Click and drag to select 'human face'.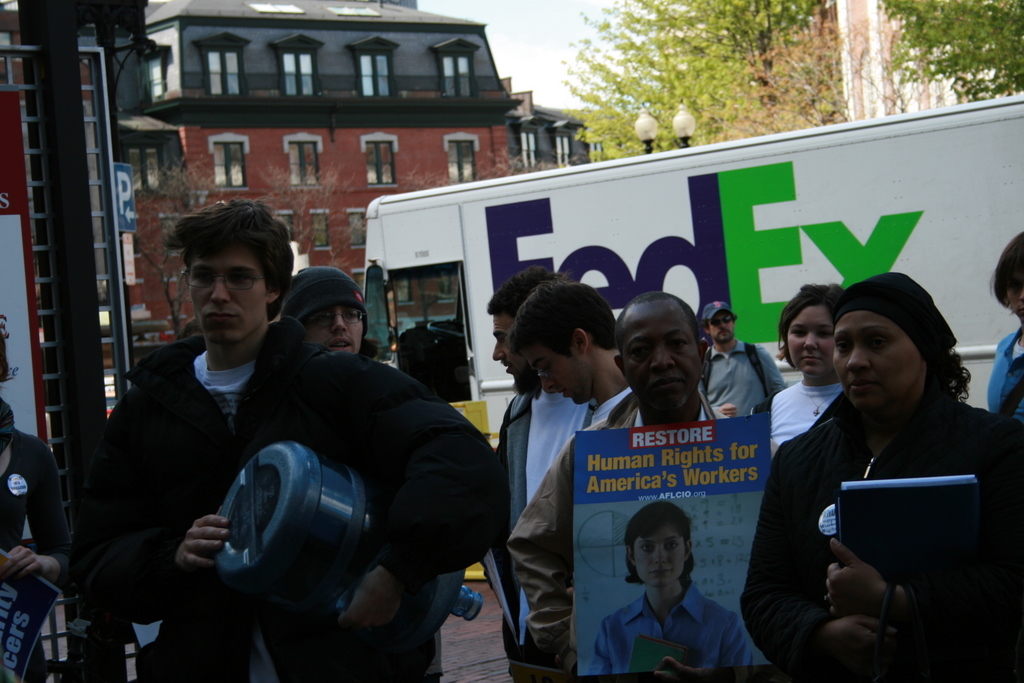
Selection: [left=833, top=317, right=917, bottom=409].
